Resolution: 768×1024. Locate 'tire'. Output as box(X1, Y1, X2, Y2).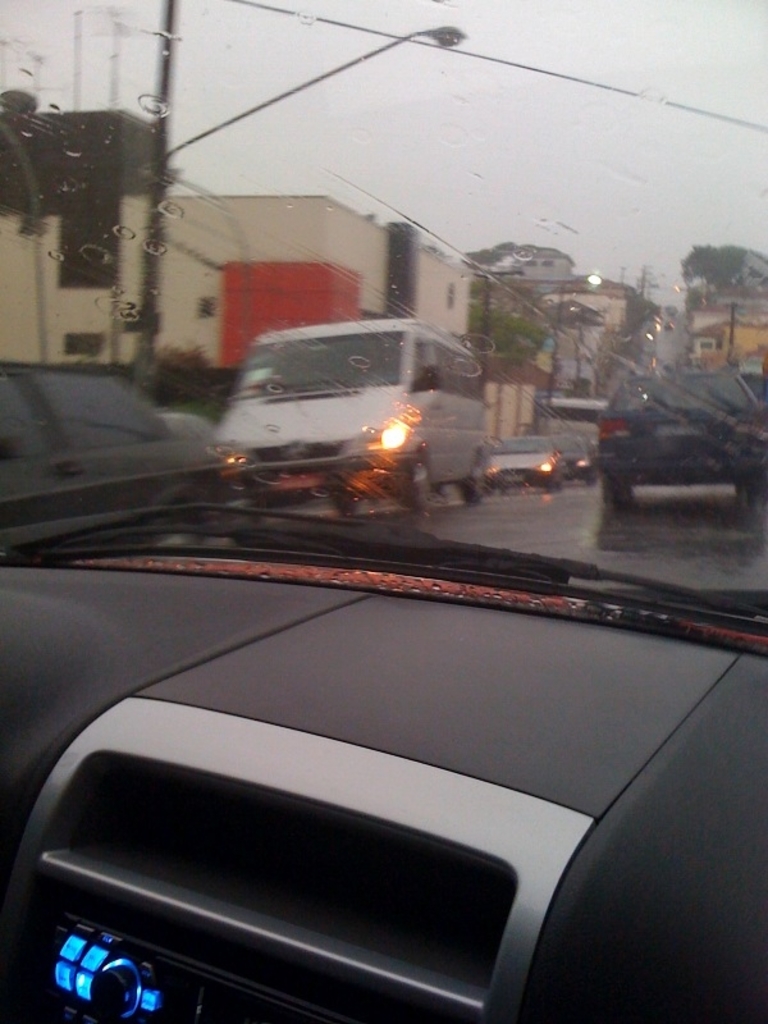
box(481, 481, 492, 499).
